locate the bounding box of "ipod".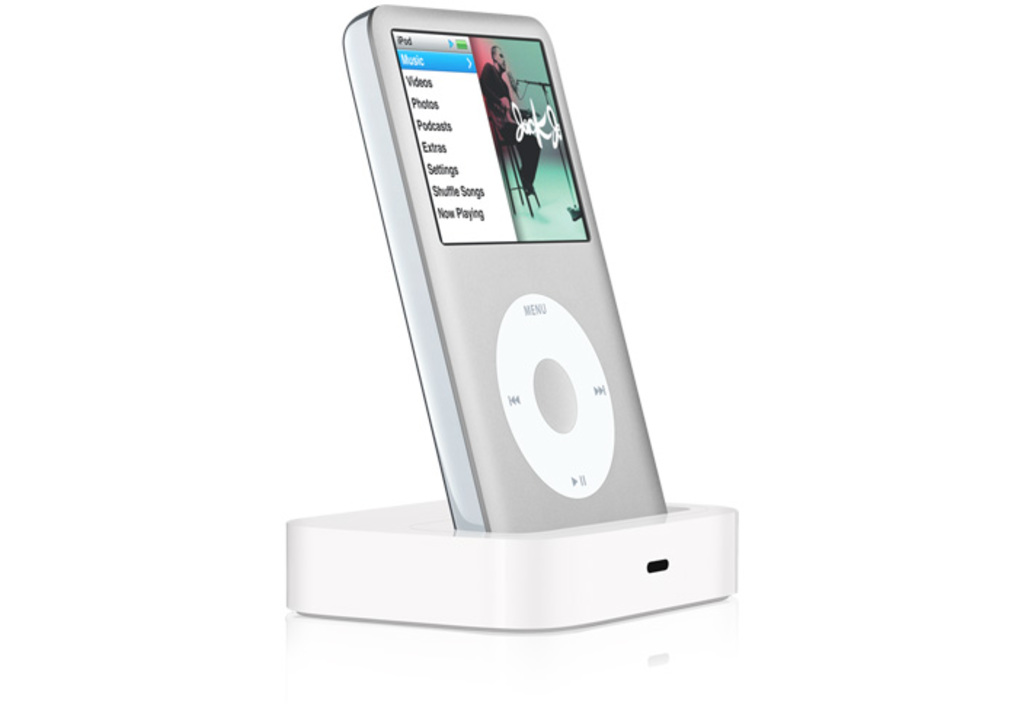
Bounding box: (x1=345, y1=3, x2=669, y2=536).
